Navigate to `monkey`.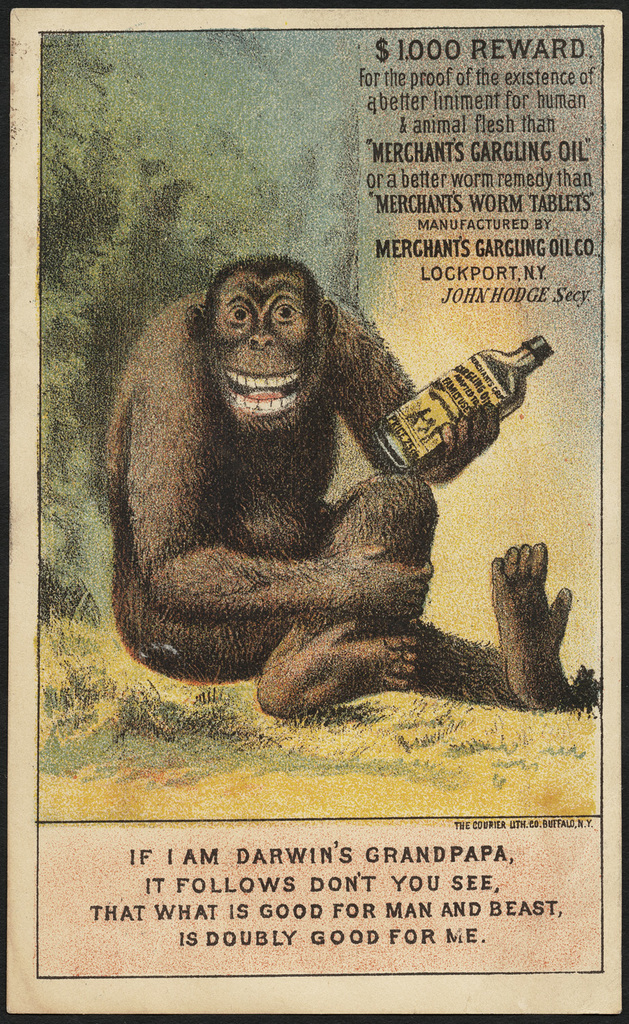
Navigation target: <region>102, 251, 571, 715</region>.
